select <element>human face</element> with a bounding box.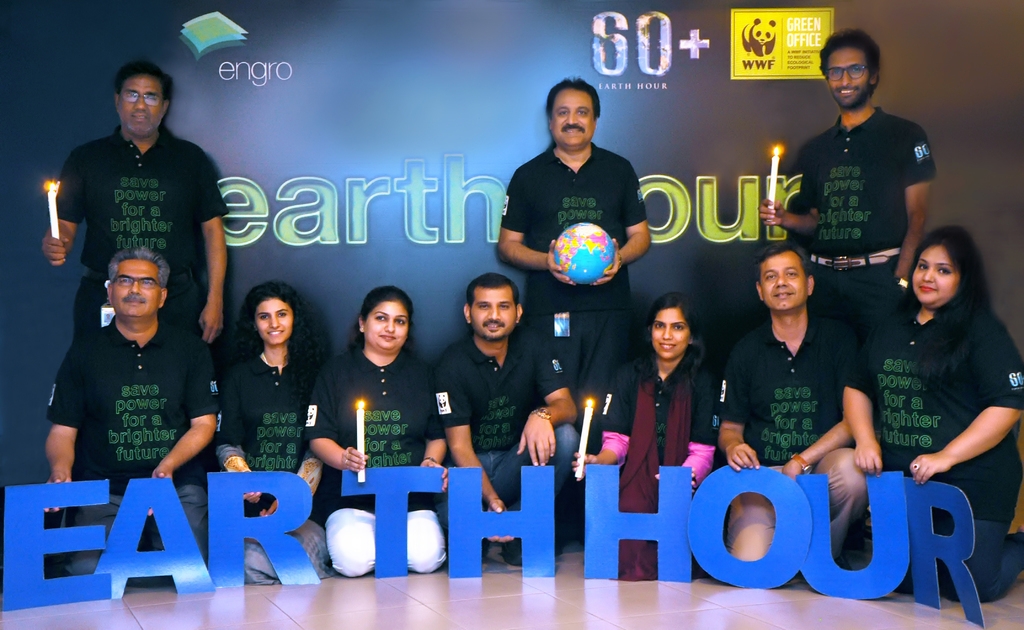
(257,298,287,337).
